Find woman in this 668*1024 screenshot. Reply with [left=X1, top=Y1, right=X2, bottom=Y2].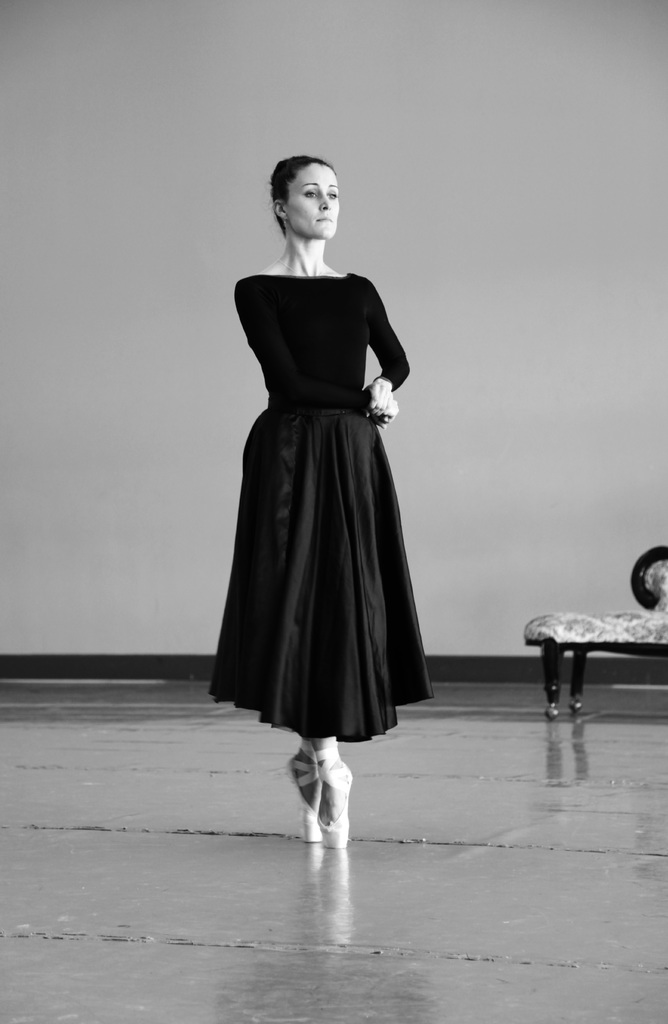
[left=200, top=159, right=441, bottom=827].
